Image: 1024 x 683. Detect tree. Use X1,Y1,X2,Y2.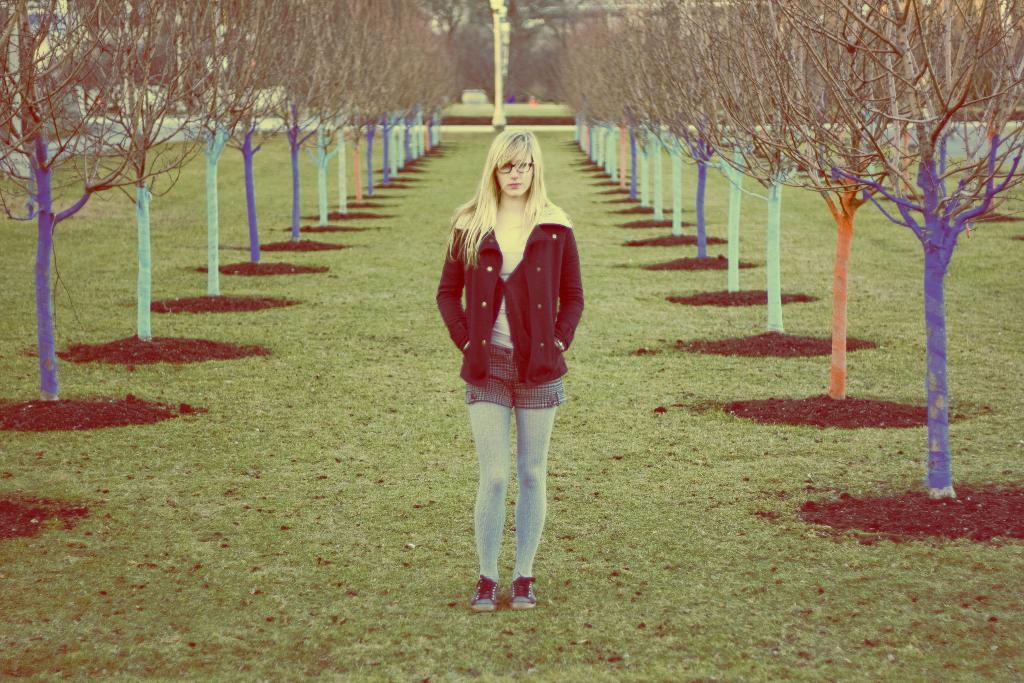
734,0,972,381.
